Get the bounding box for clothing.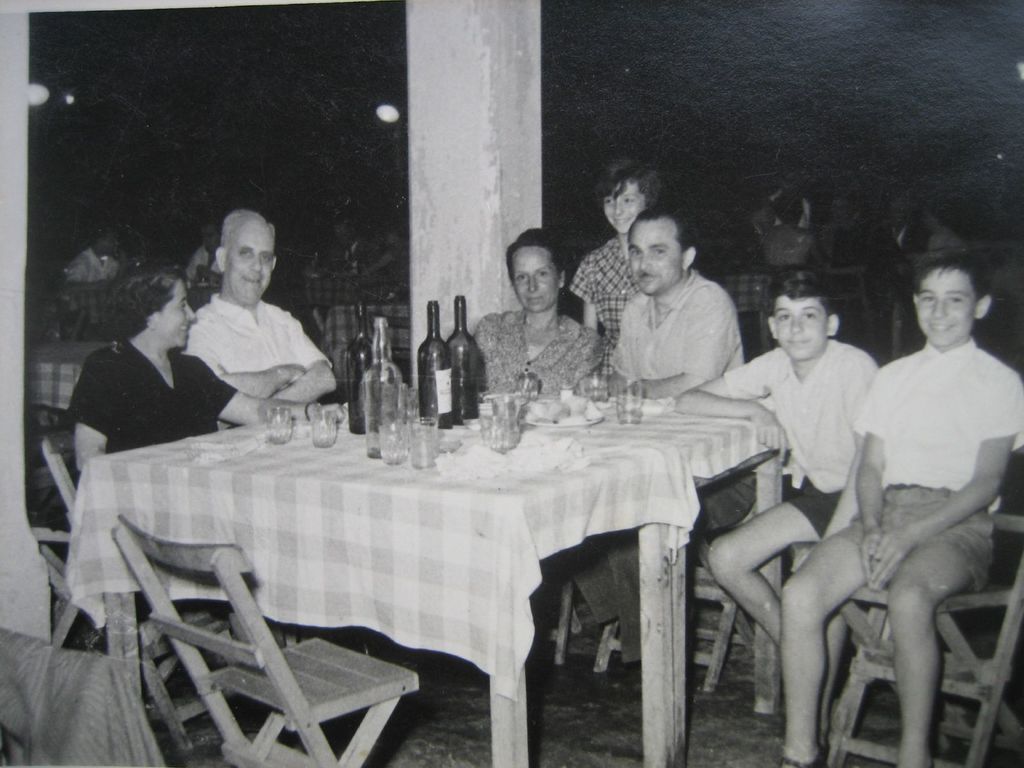
<region>471, 312, 619, 380</region>.
